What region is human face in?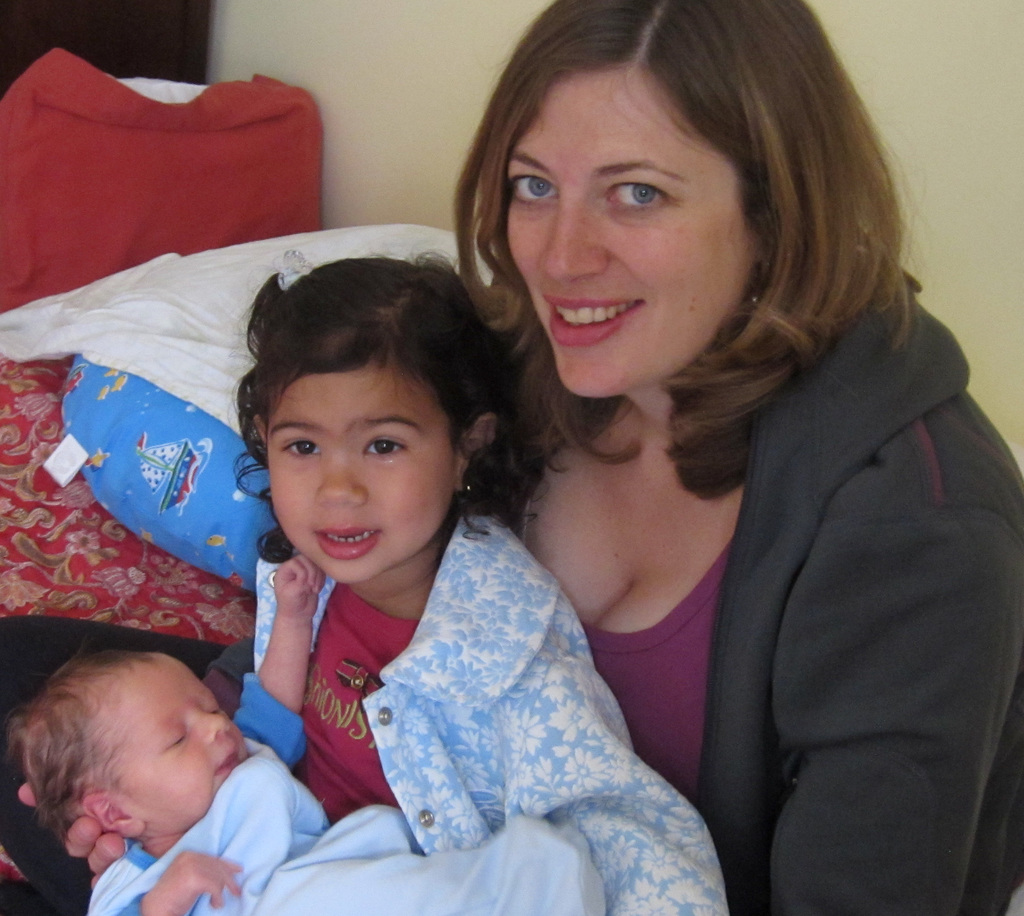
261 362 451 582.
